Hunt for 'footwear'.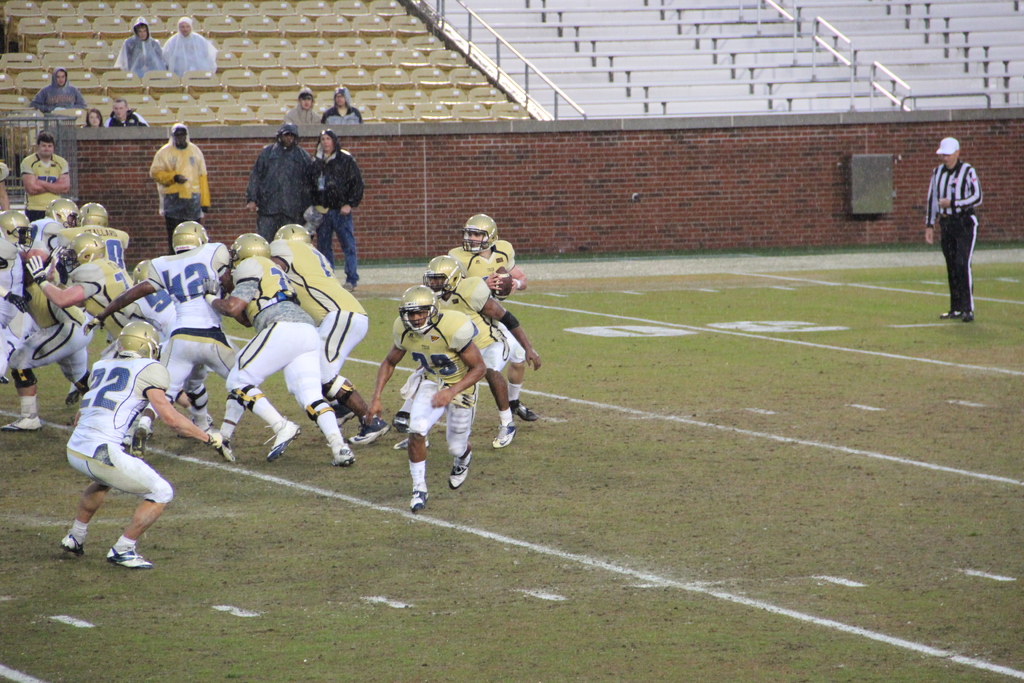
Hunted down at Rect(64, 383, 84, 408).
